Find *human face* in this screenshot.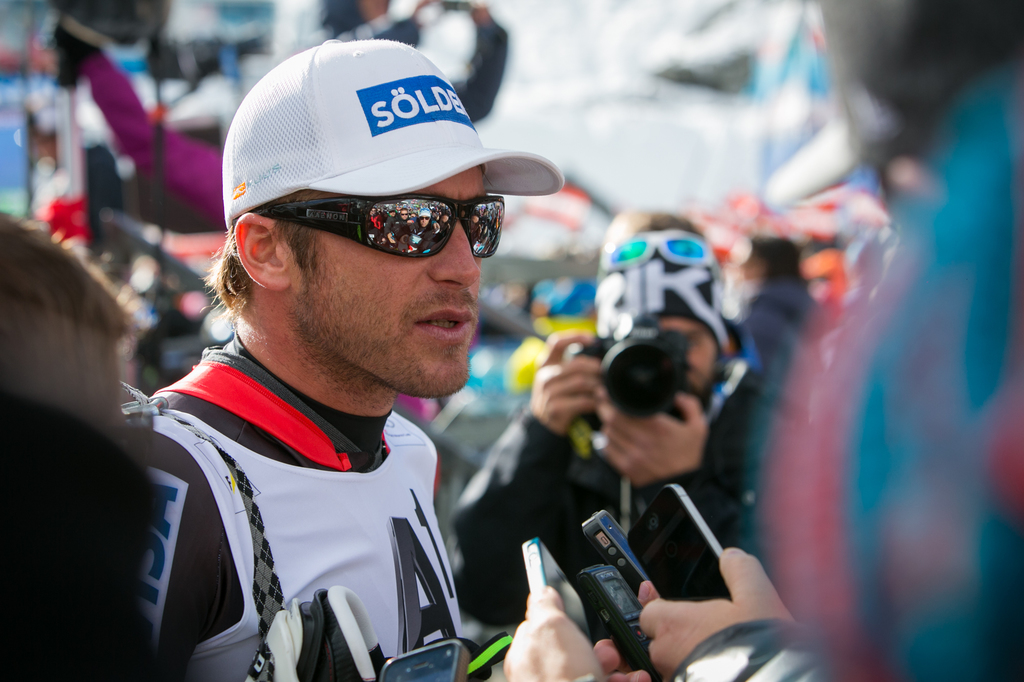
The bounding box for *human face* is {"left": 288, "top": 161, "right": 492, "bottom": 401}.
